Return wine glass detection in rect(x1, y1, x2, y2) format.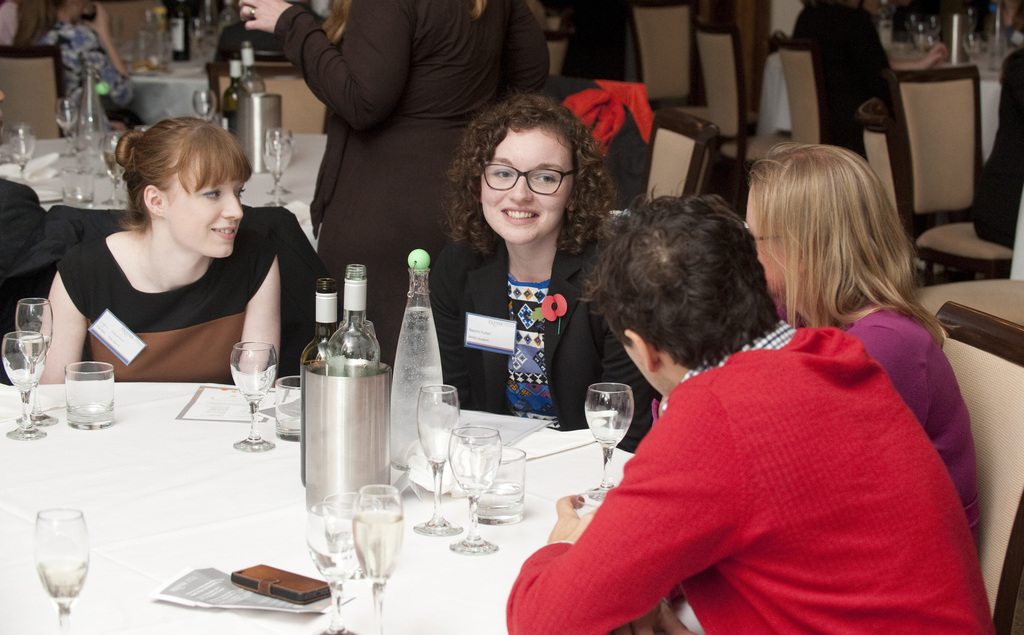
rect(421, 378, 461, 540).
